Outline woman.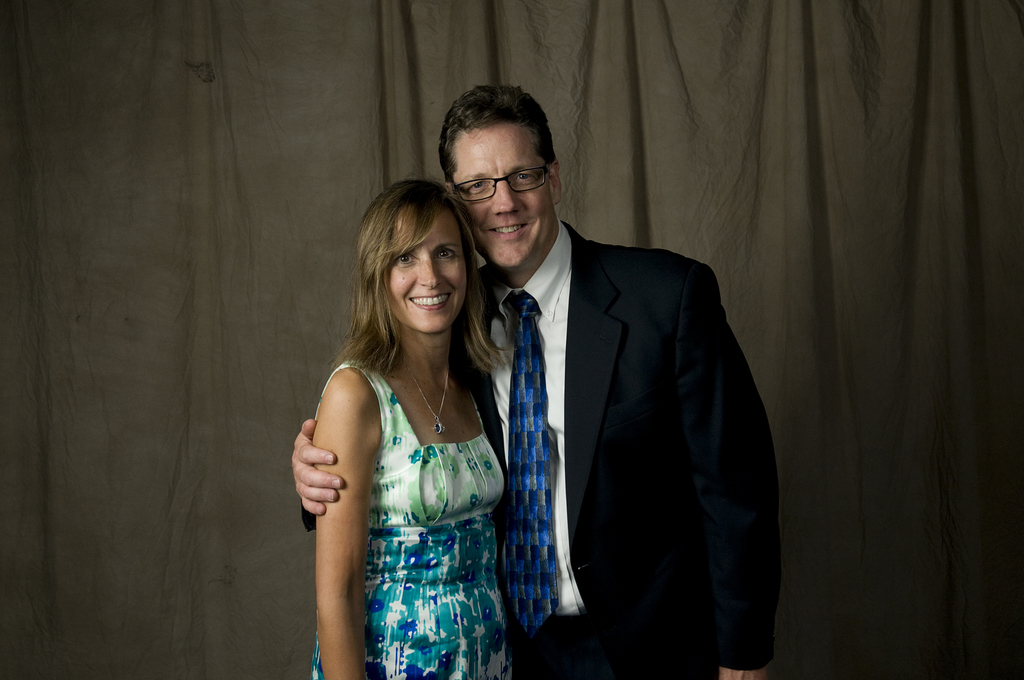
Outline: [x1=293, y1=168, x2=514, y2=679].
